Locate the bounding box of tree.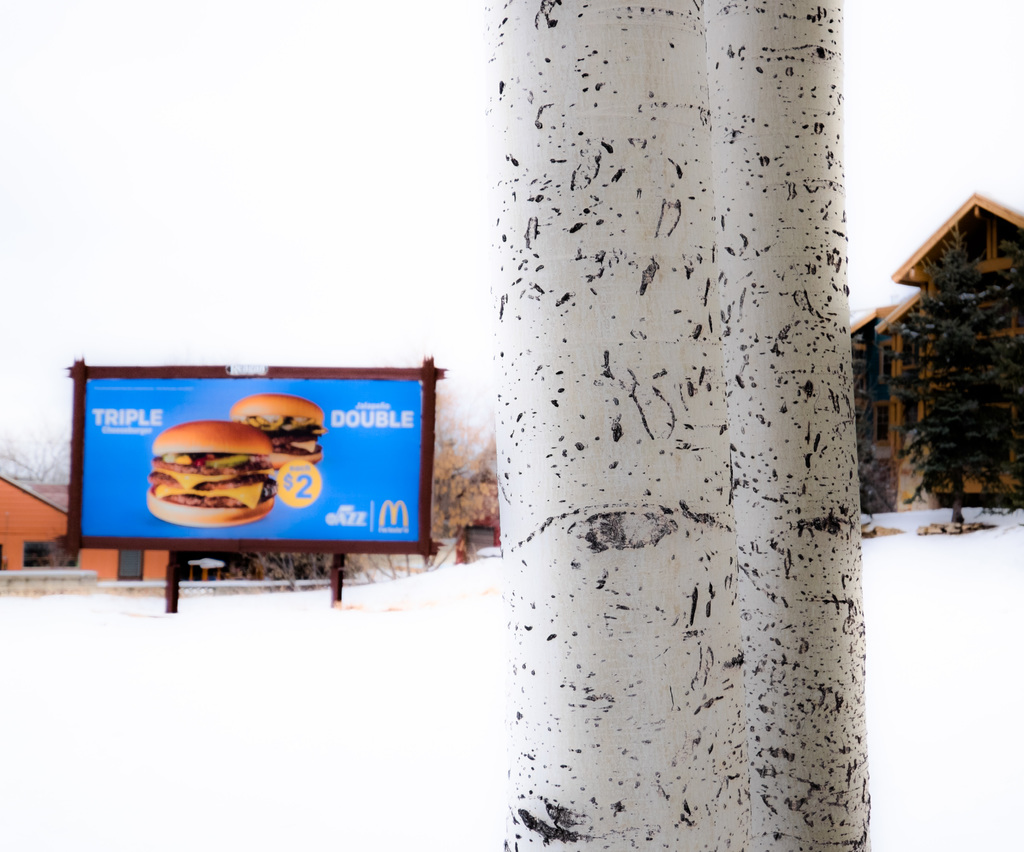
Bounding box: Rect(876, 246, 1023, 526).
